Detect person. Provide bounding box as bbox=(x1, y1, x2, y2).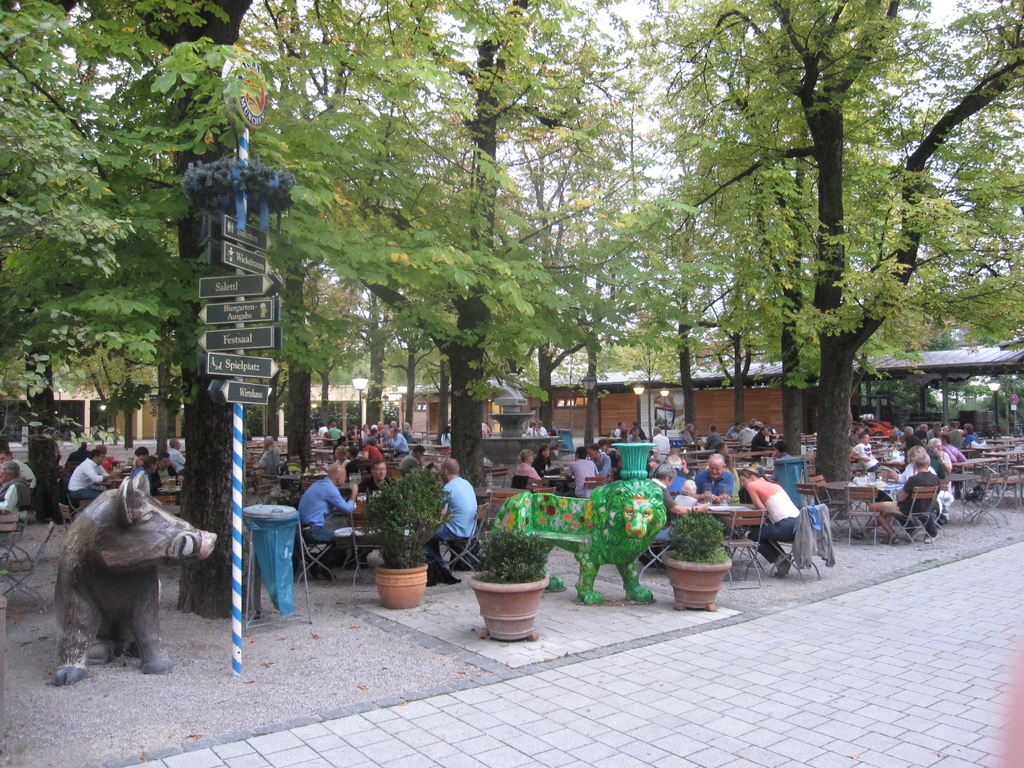
bbox=(849, 433, 877, 465).
